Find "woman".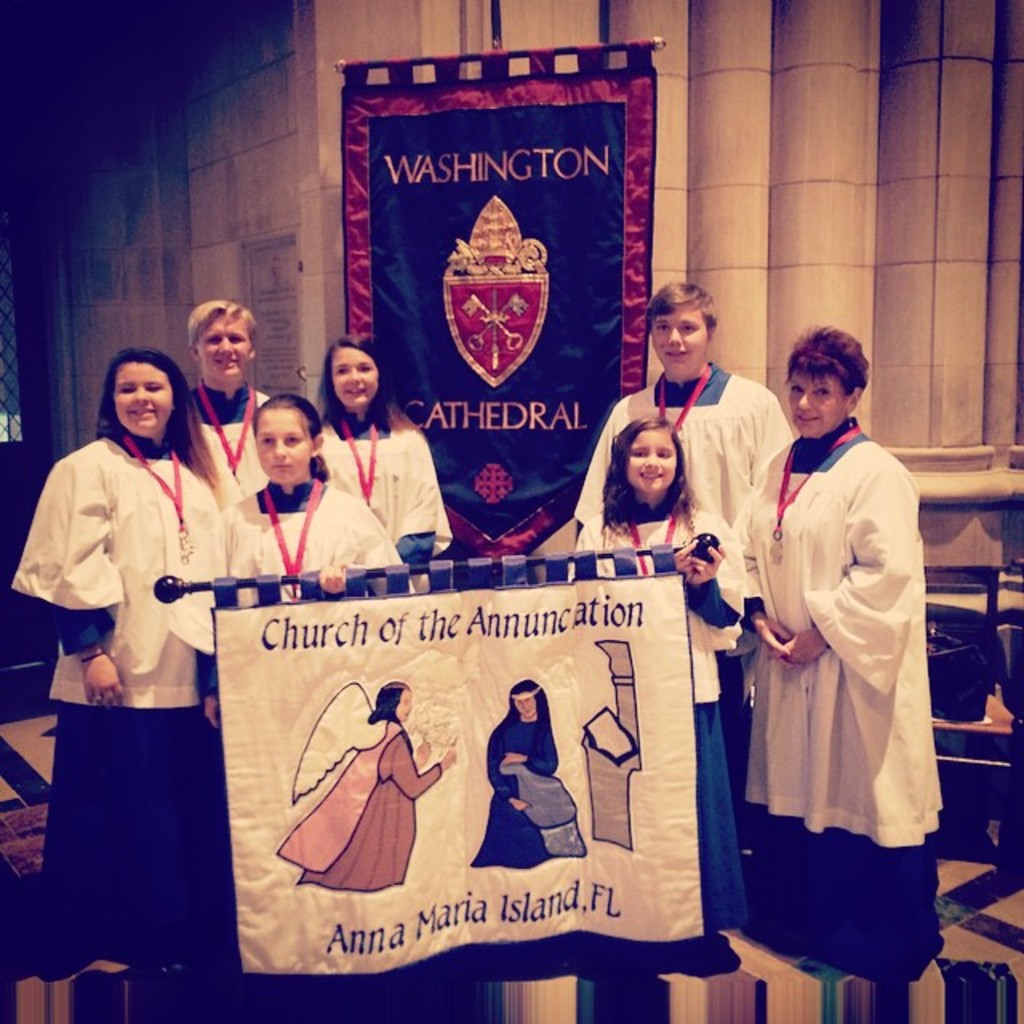
<box>173,384,430,1019</box>.
